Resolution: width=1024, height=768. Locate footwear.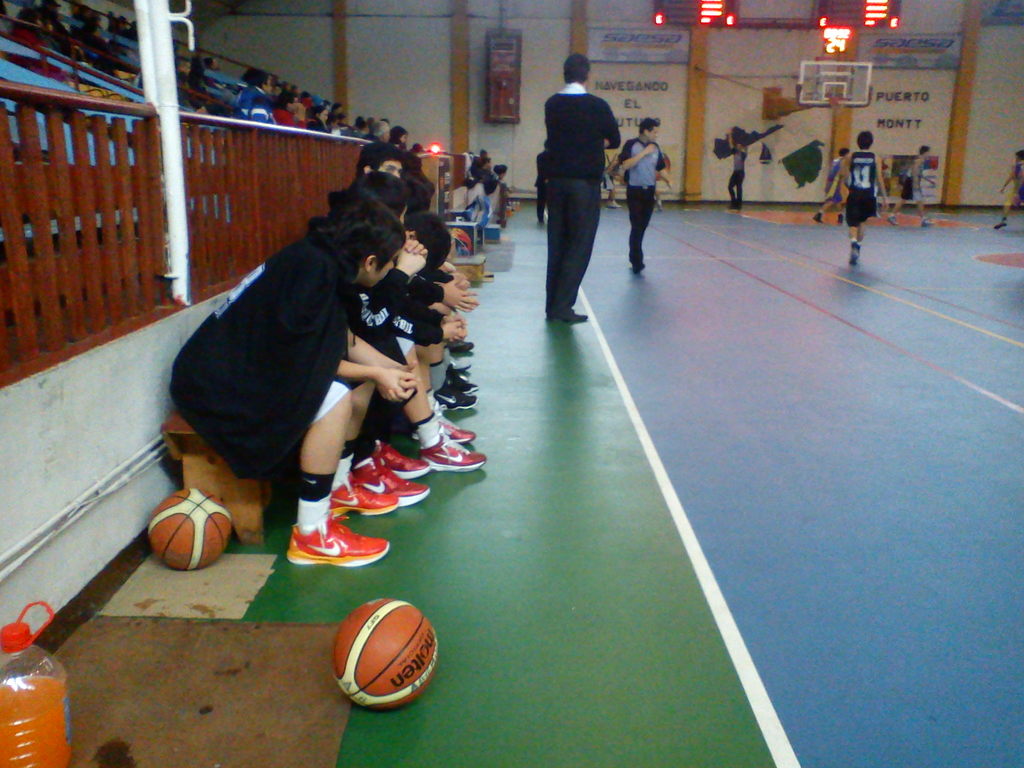
444/336/475/349.
